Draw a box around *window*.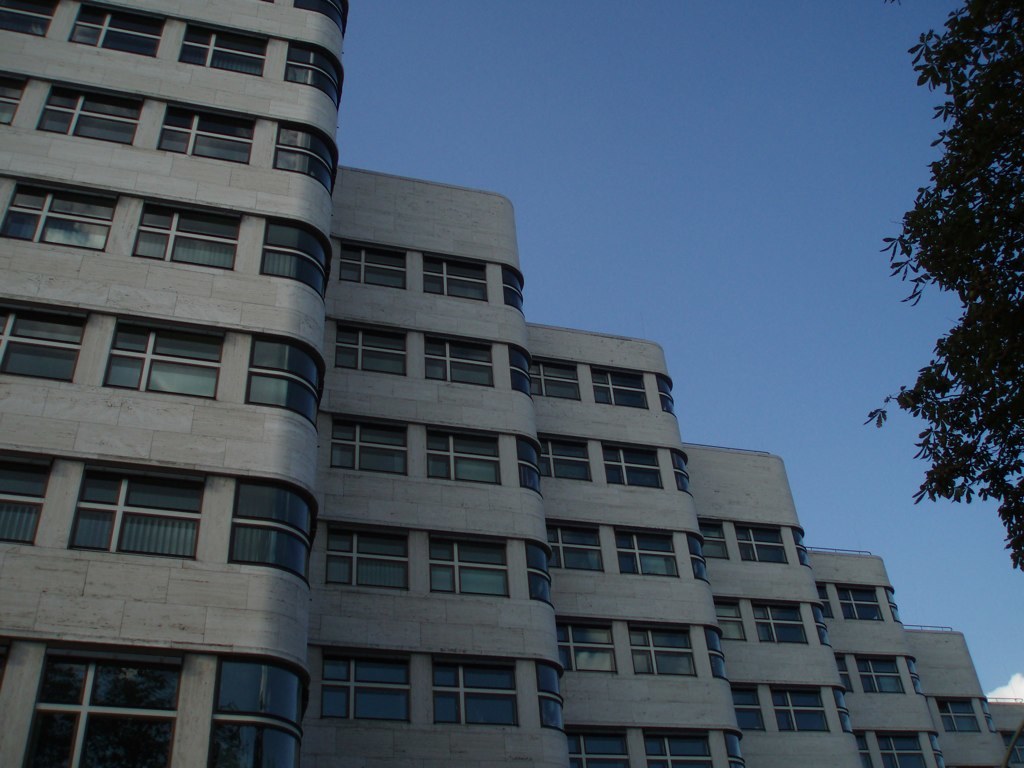
detection(981, 694, 1004, 743).
